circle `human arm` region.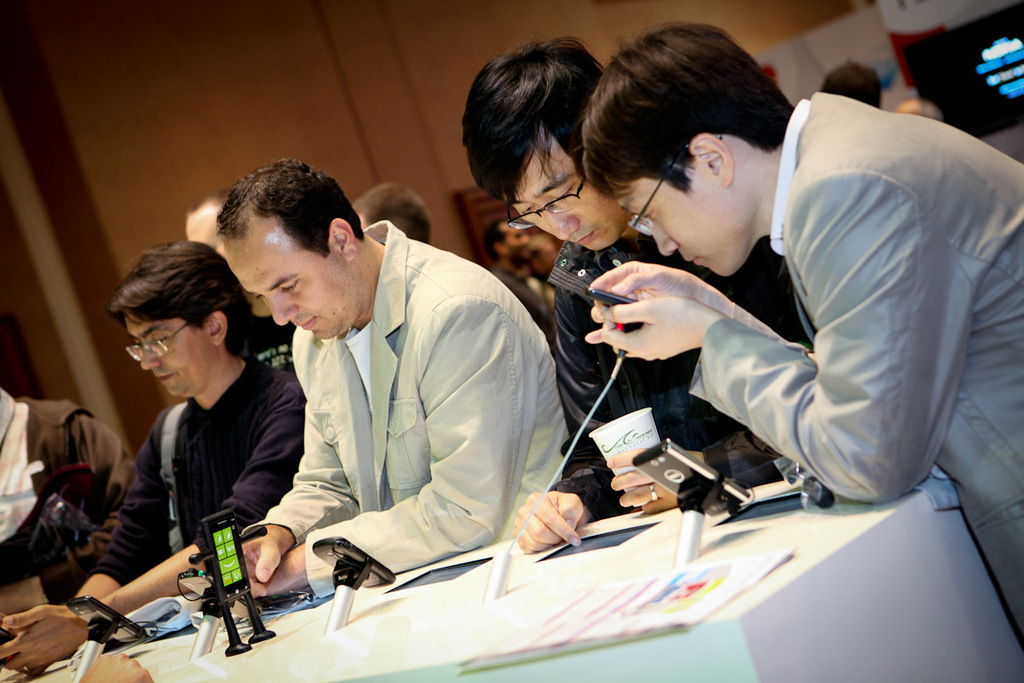
Region: (left=235, top=402, right=363, bottom=593).
